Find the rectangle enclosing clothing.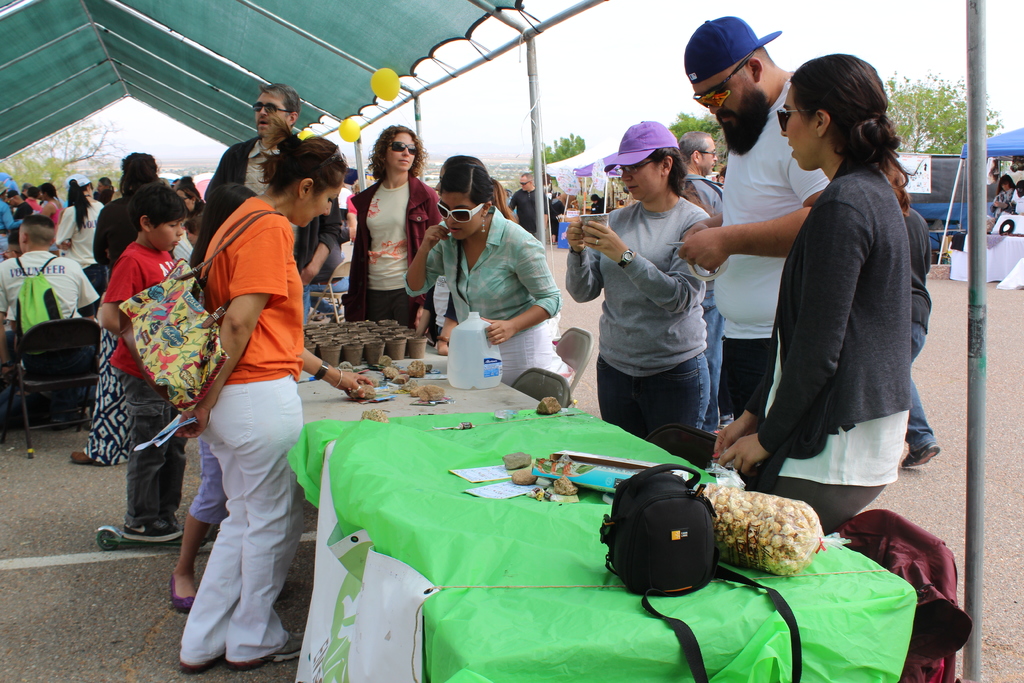
select_region(676, 176, 725, 431).
